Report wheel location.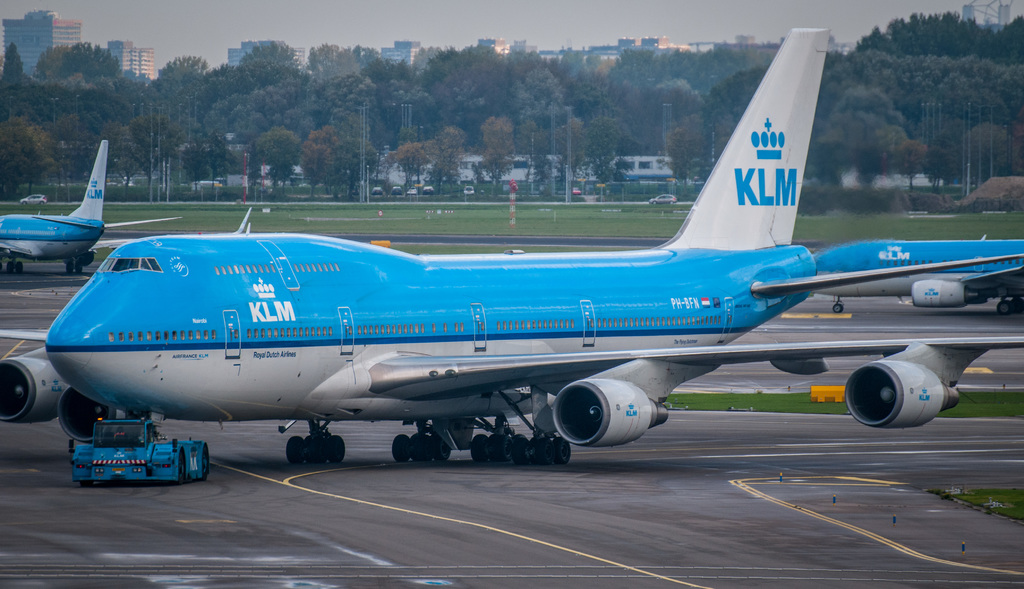
Report: {"x1": 65, "y1": 261, "x2": 73, "y2": 274}.
